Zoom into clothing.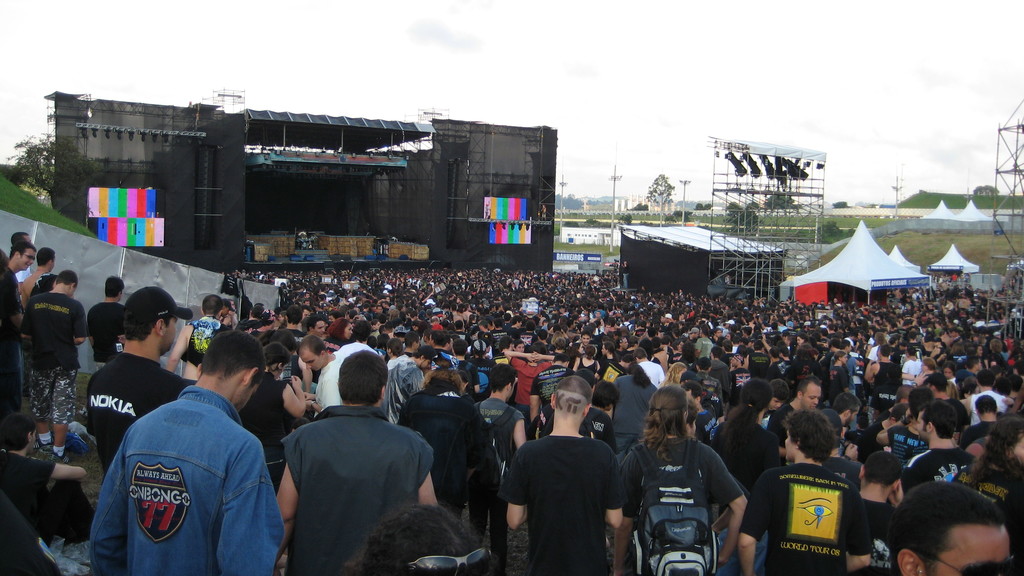
Zoom target: (x1=495, y1=434, x2=623, y2=575).
